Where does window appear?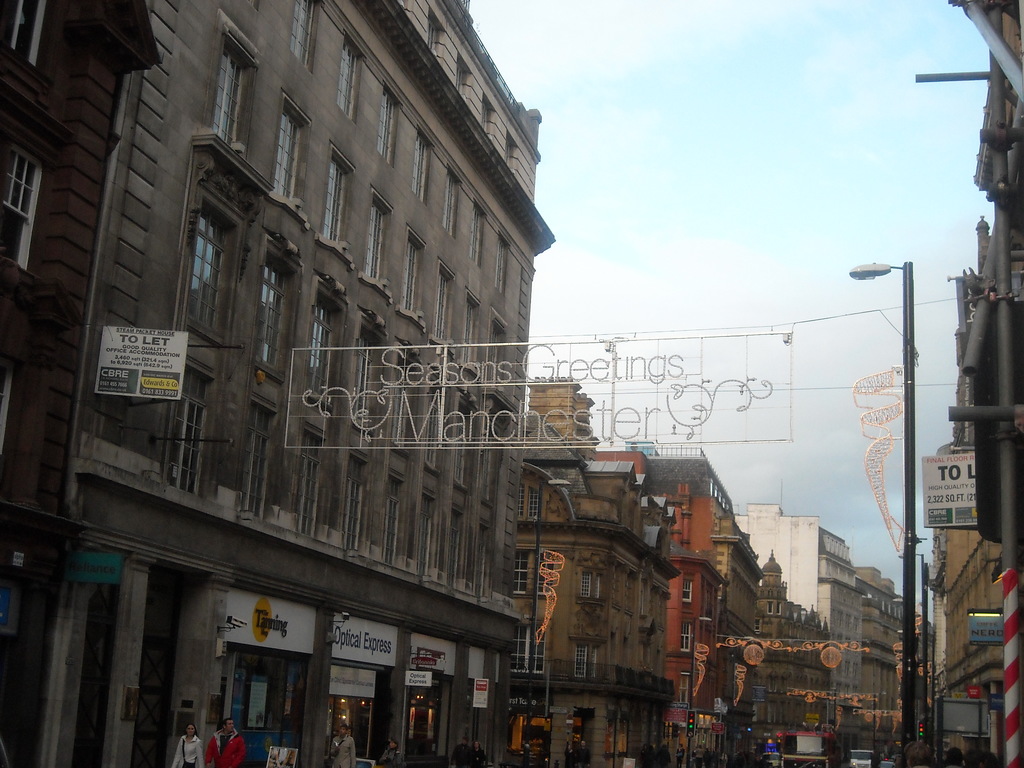
Appears at <region>202, 4, 262, 161</region>.
